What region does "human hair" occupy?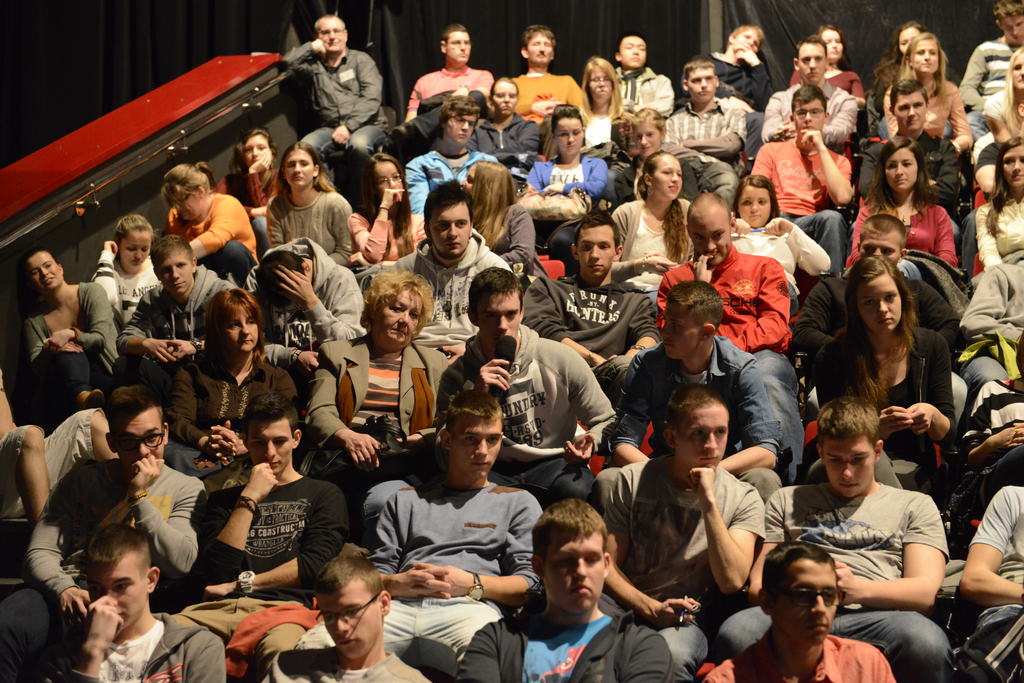
816,22,845,70.
